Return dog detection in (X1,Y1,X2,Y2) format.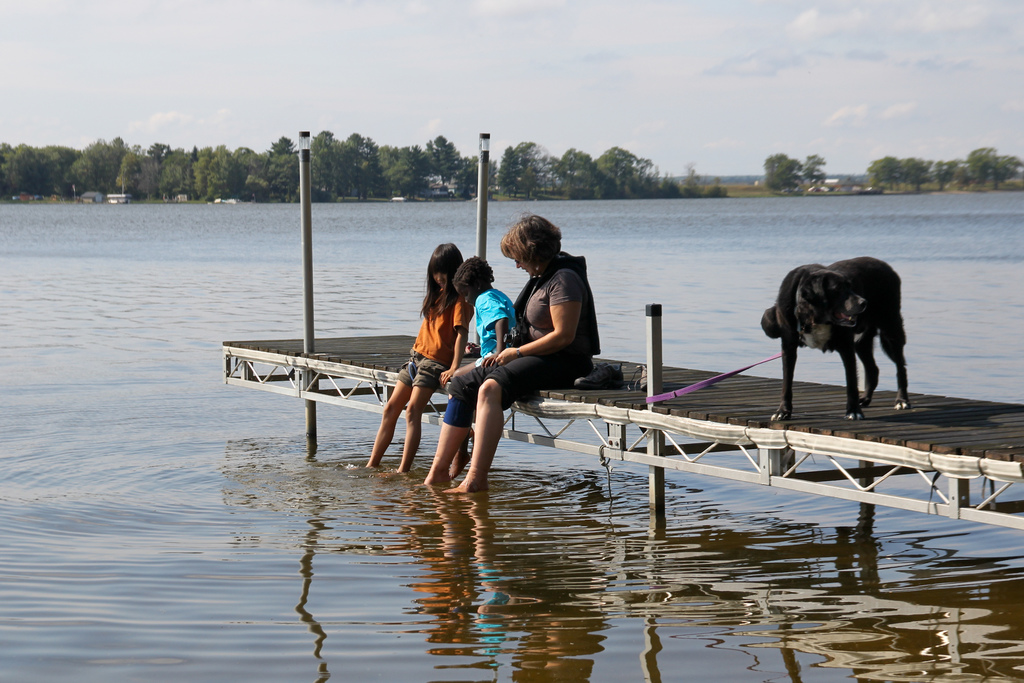
(763,255,911,423).
